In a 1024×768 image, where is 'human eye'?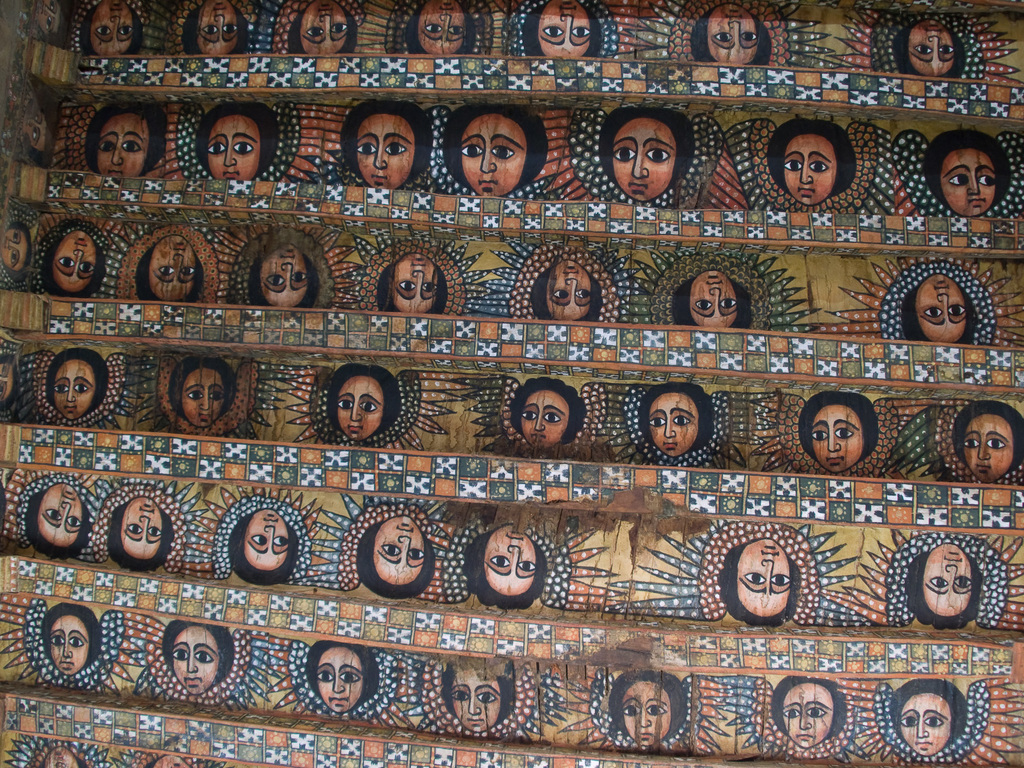
box(986, 438, 1006, 449).
